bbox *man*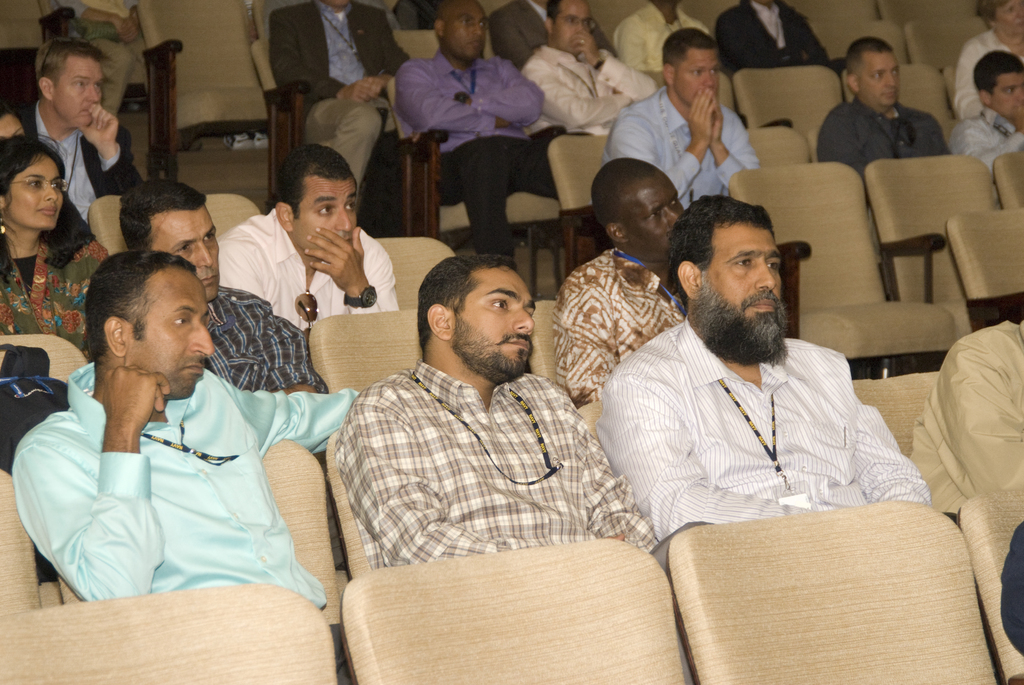
{"left": 115, "top": 182, "right": 334, "bottom": 396}
